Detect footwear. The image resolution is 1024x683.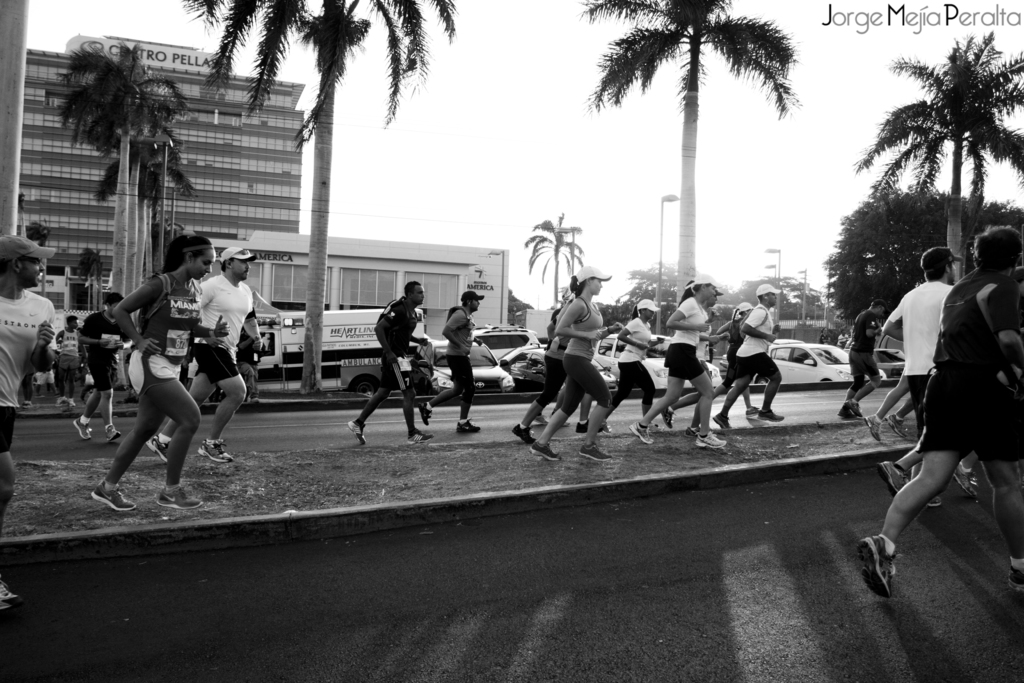
x1=947, y1=457, x2=982, y2=500.
